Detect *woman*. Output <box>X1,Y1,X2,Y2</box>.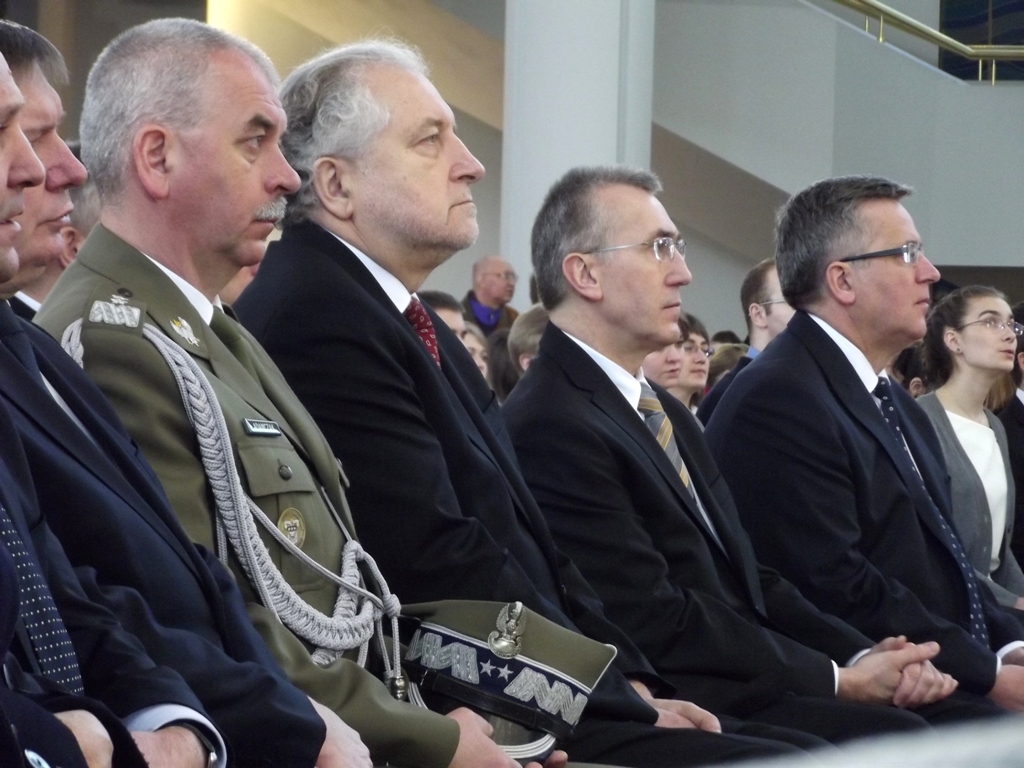
<box>641,316,682,383</box>.
